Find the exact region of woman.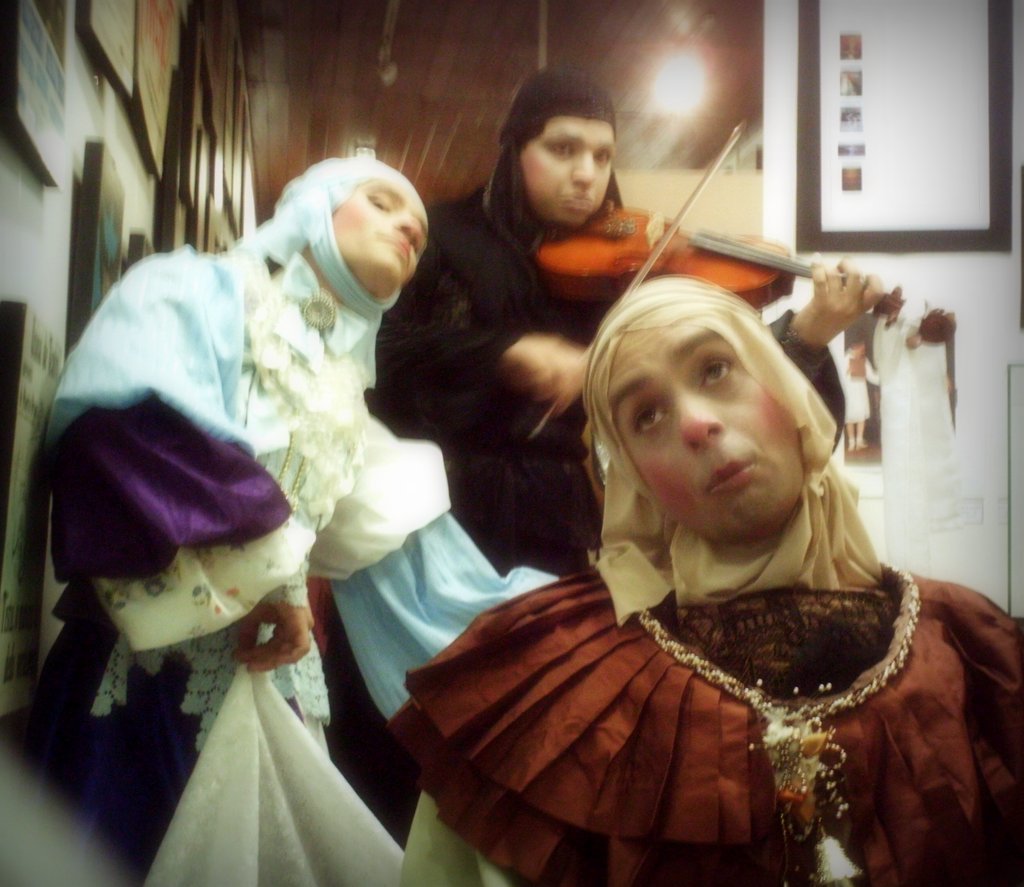
Exact region: l=377, t=69, r=871, b=572.
